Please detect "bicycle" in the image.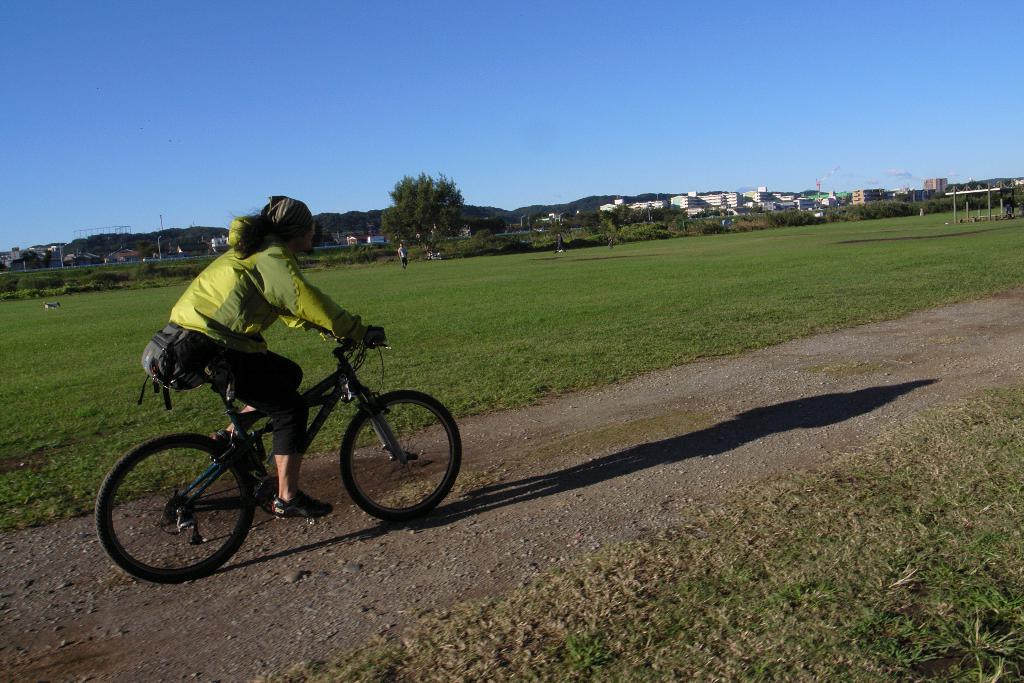
89, 327, 467, 583.
